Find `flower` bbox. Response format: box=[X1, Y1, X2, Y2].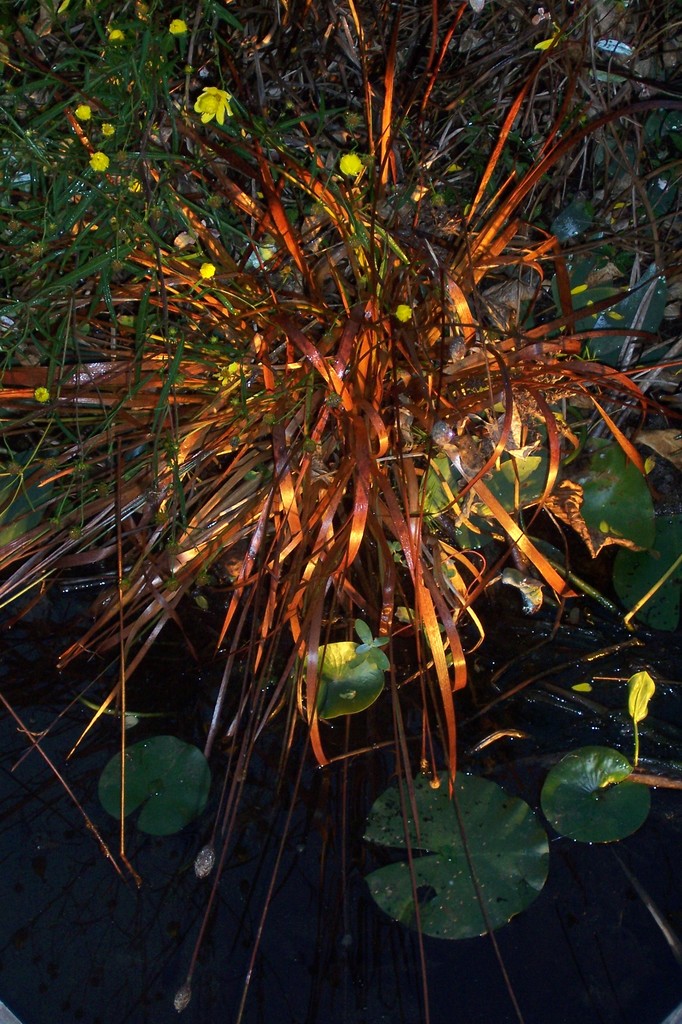
box=[105, 120, 120, 143].
